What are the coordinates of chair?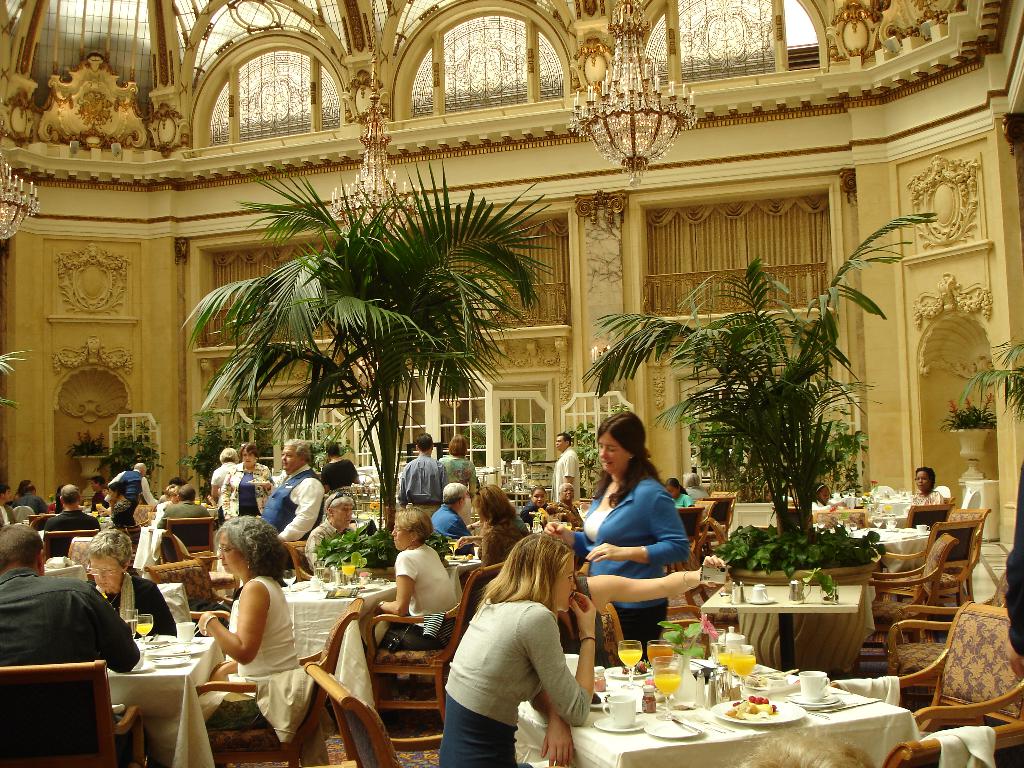
[left=149, top=559, right=235, bottom=625].
